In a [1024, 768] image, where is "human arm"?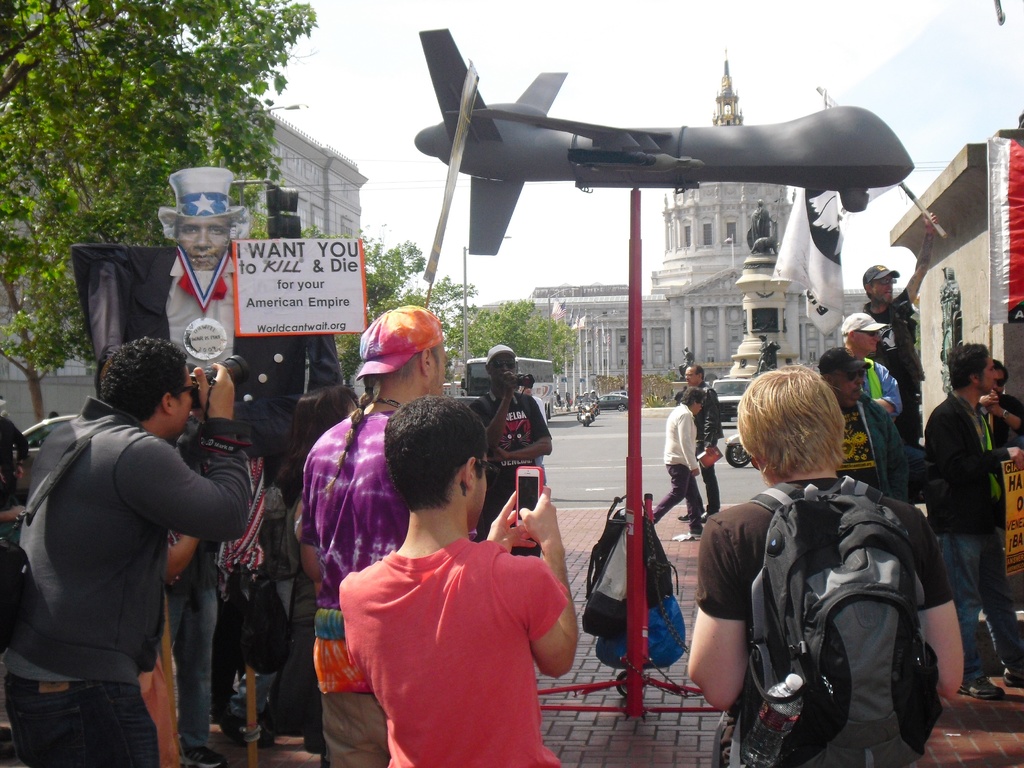
[863,358,907,417].
